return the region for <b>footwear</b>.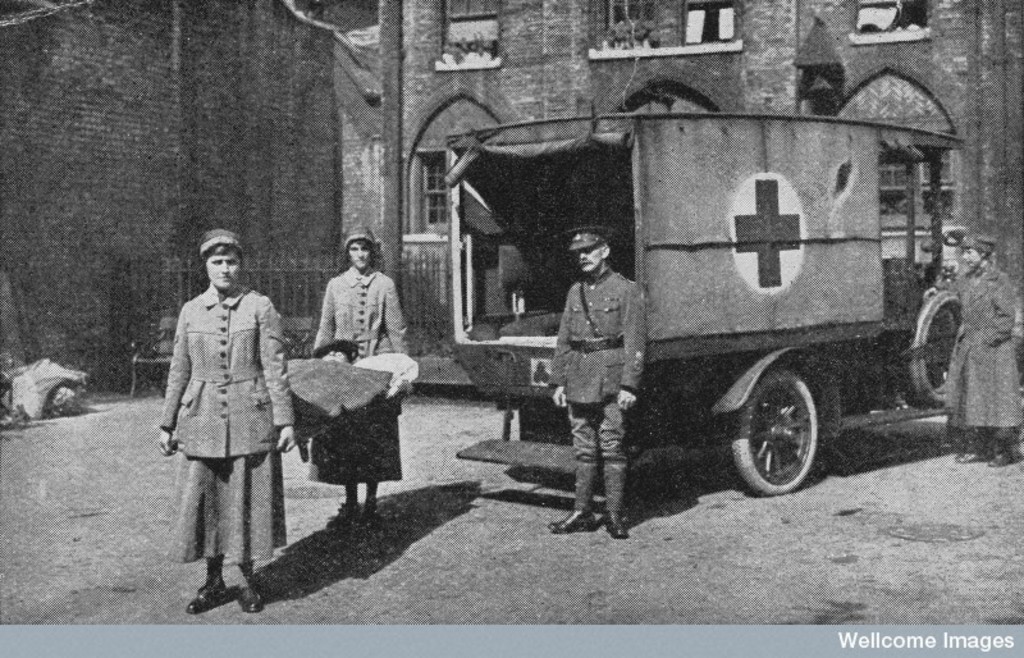
pyautogui.locateOnScreen(329, 510, 353, 524).
